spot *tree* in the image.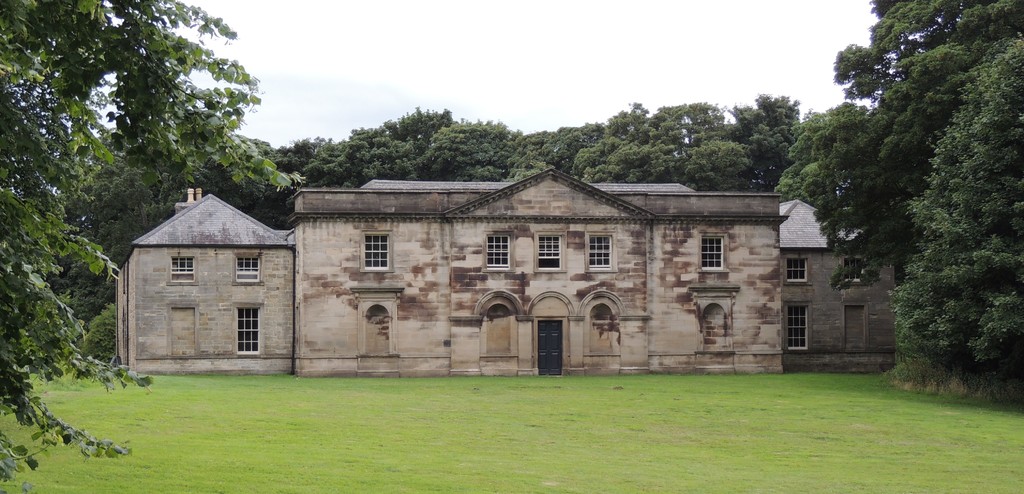
*tree* found at bbox=[0, 0, 307, 488].
